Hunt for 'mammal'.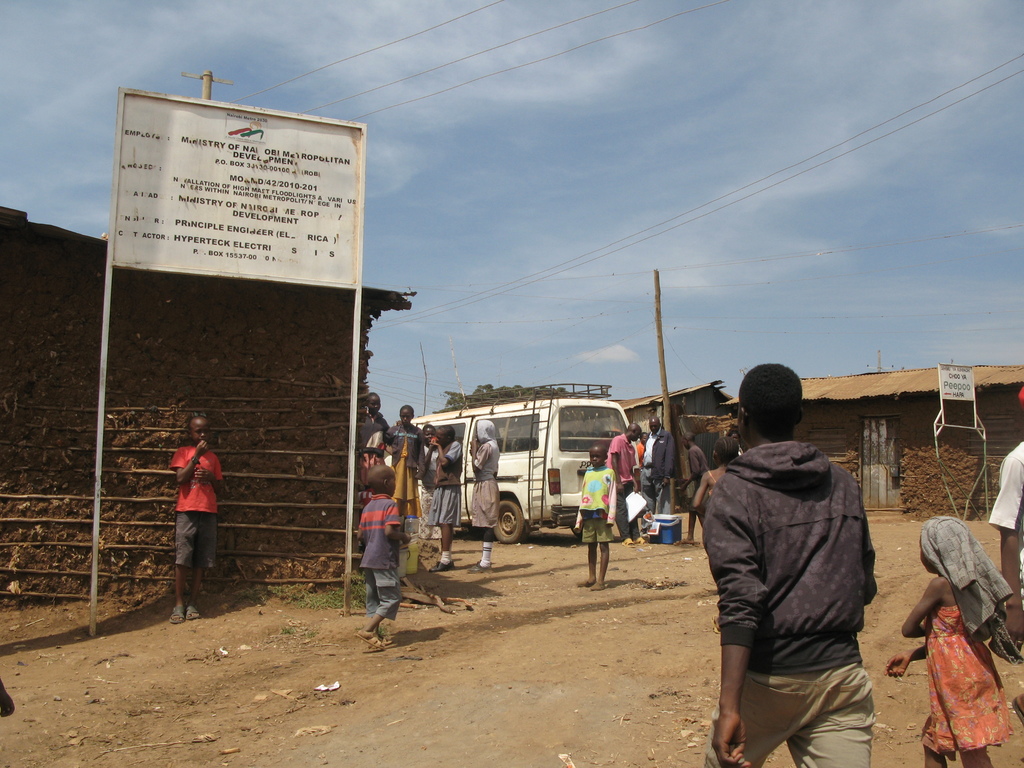
Hunted down at <box>365,389,385,462</box>.
